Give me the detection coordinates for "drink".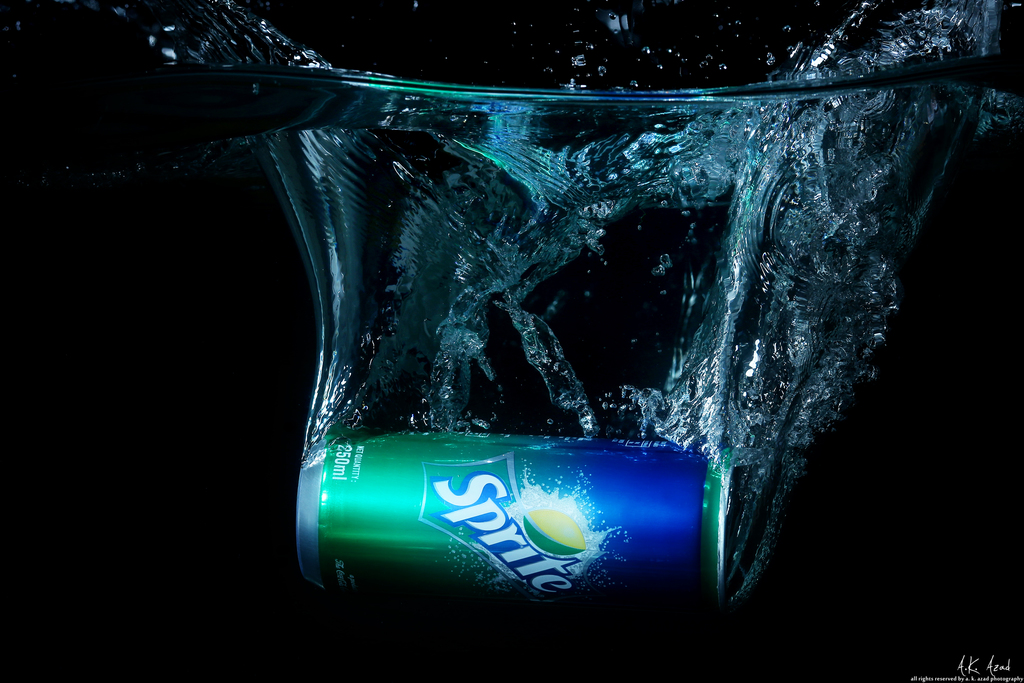
(202,23,963,636).
